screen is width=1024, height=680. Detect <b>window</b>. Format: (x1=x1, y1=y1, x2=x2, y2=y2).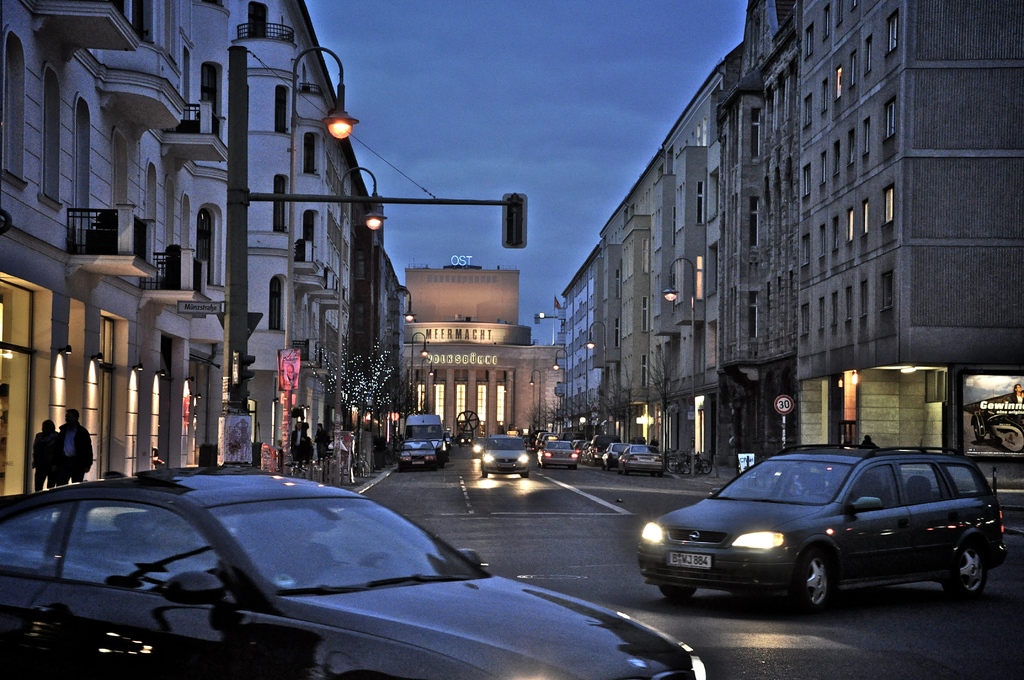
(x1=834, y1=144, x2=840, y2=179).
